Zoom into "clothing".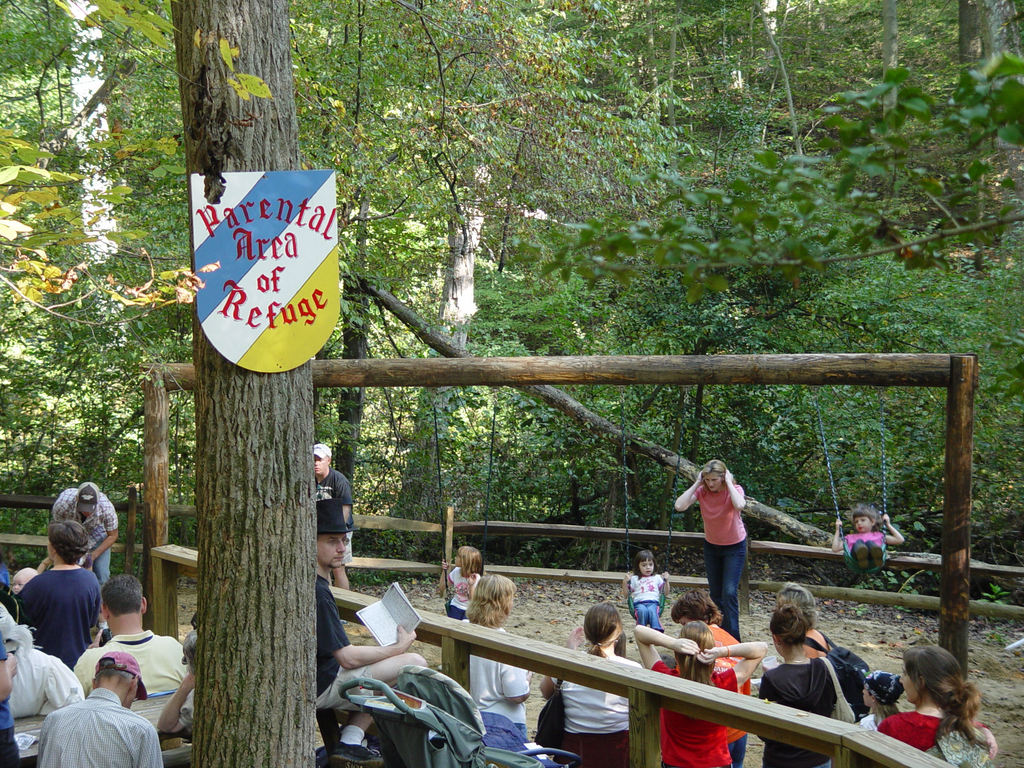
Zoom target: [left=10, top=569, right=99, bottom=673].
